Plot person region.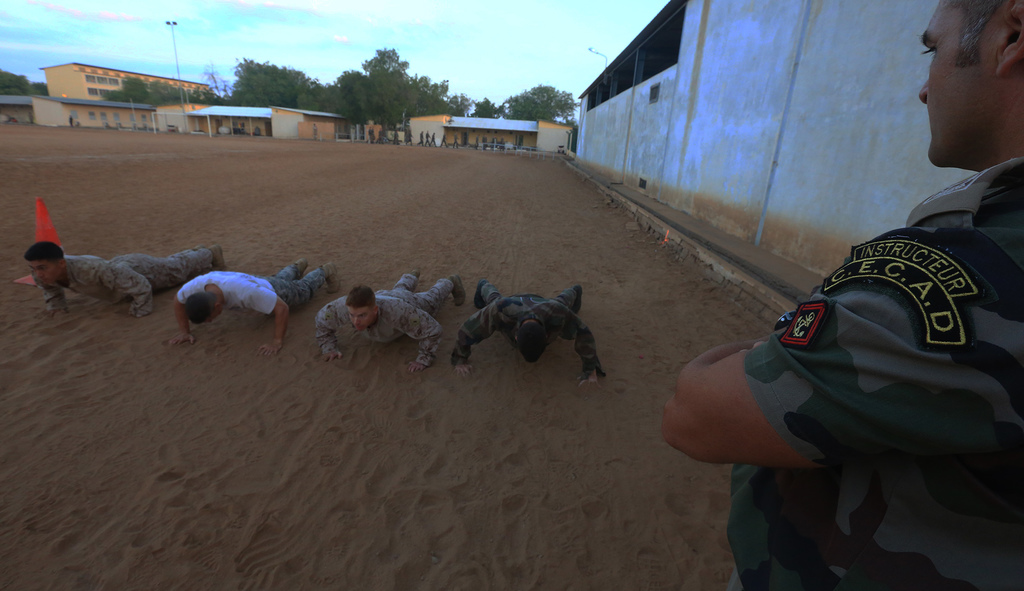
Plotted at crop(673, 39, 1005, 579).
